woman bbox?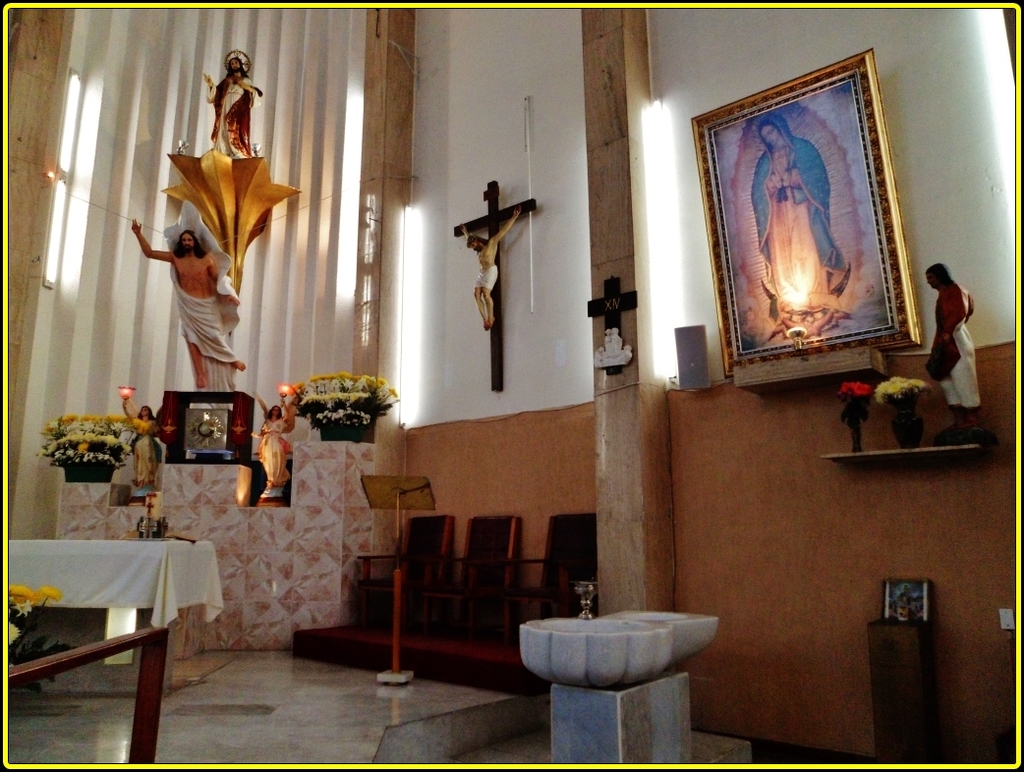
247, 400, 301, 491
